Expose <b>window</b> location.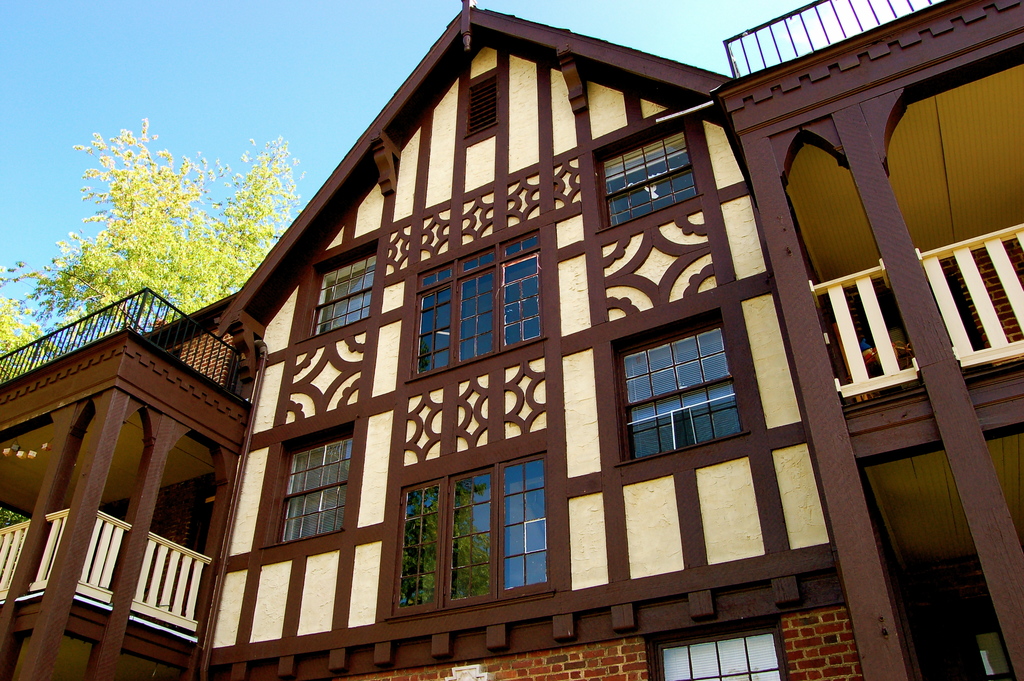
Exposed at region(593, 121, 707, 240).
